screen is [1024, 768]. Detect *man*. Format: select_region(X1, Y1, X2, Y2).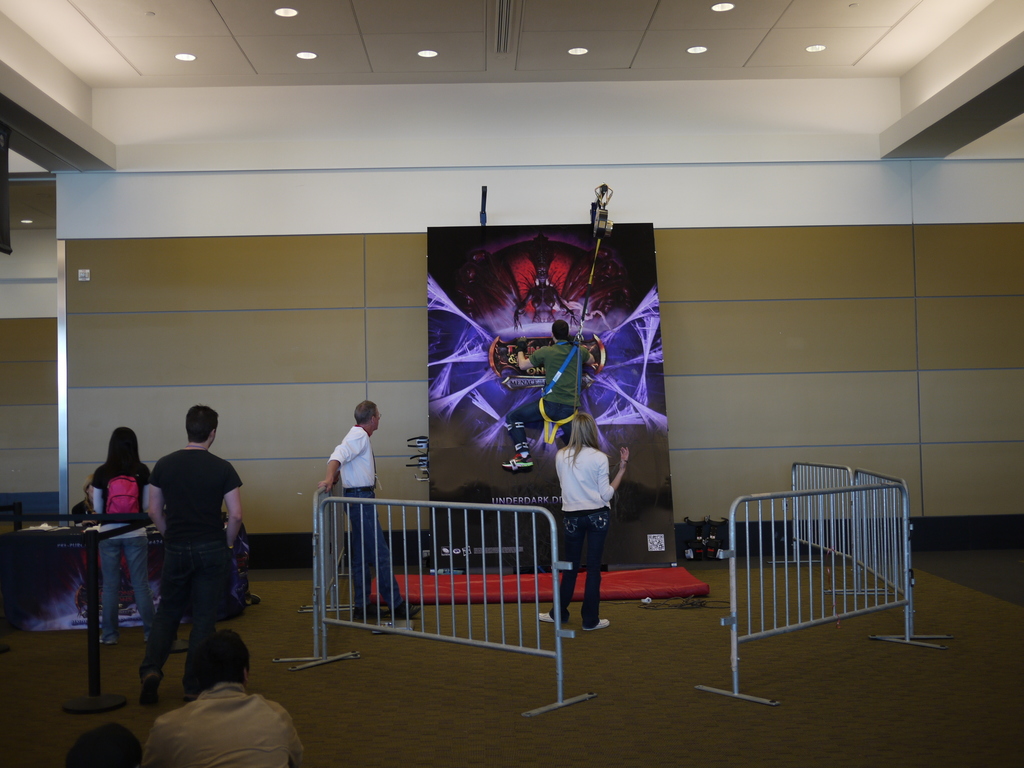
select_region(140, 627, 308, 767).
